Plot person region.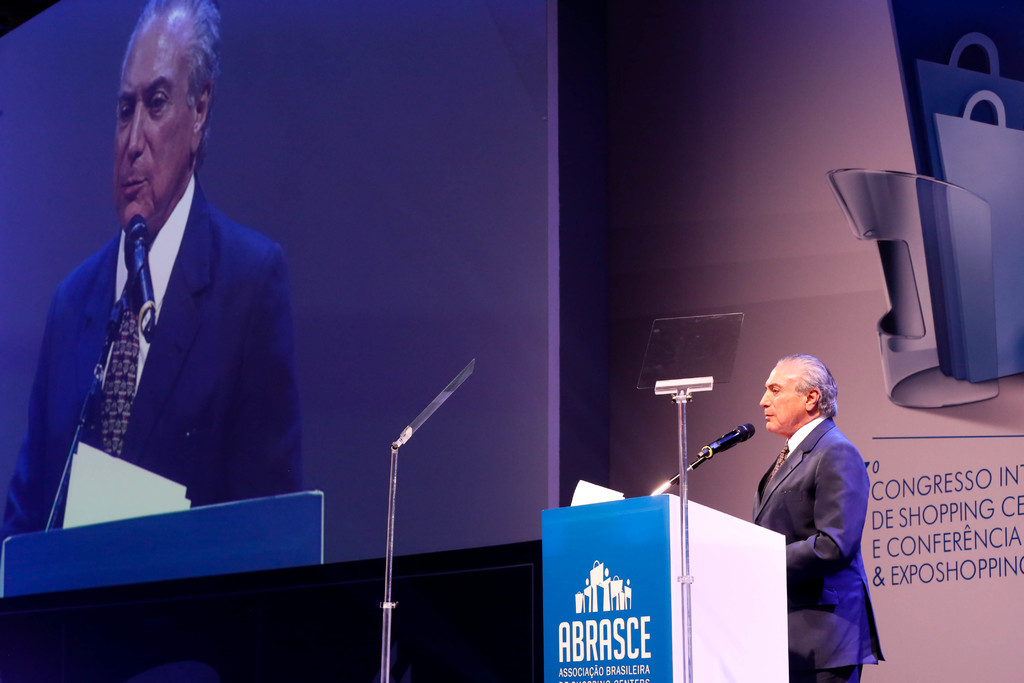
Plotted at 751:350:870:682.
